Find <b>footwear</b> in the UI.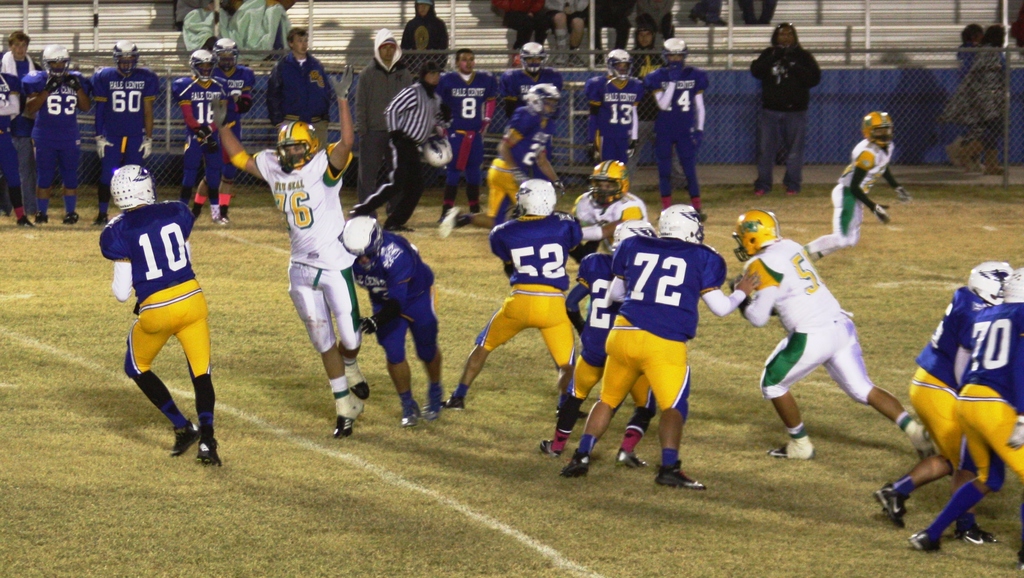
UI element at bbox(438, 208, 463, 241).
